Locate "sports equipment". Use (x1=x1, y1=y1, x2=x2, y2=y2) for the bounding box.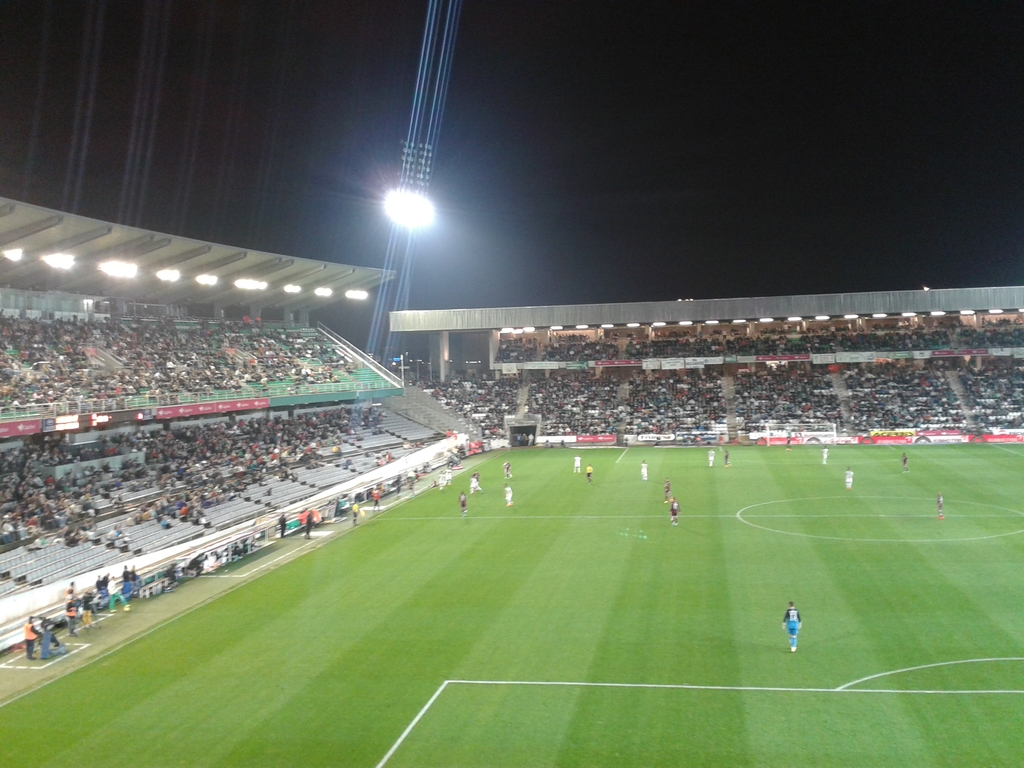
(x1=844, y1=469, x2=851, y2=480).
